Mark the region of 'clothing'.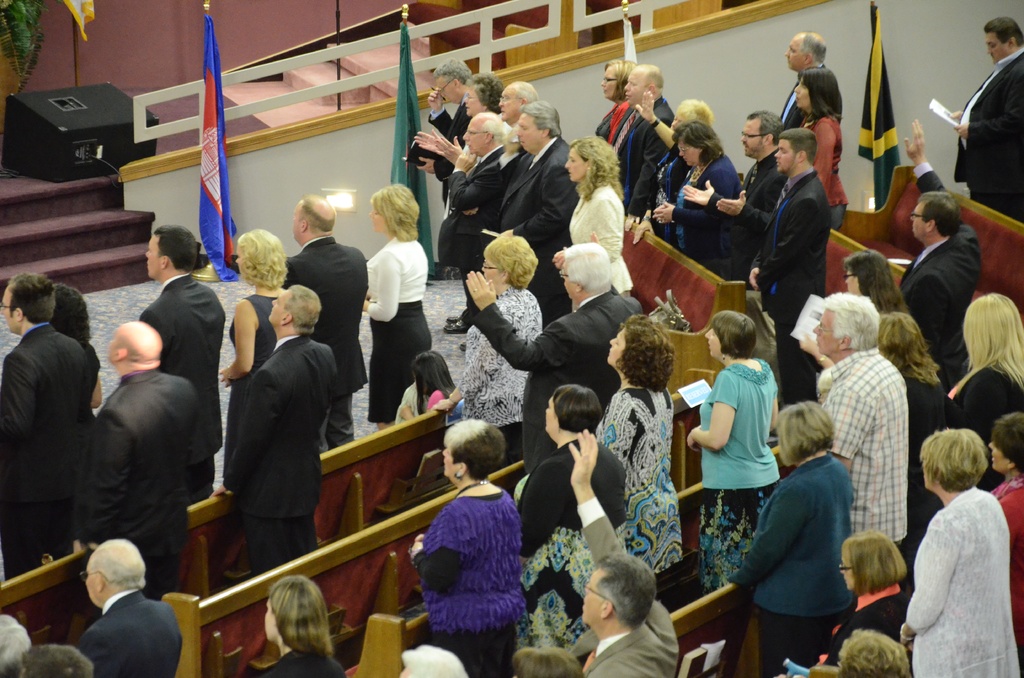
Region: (896,162,979,387).
